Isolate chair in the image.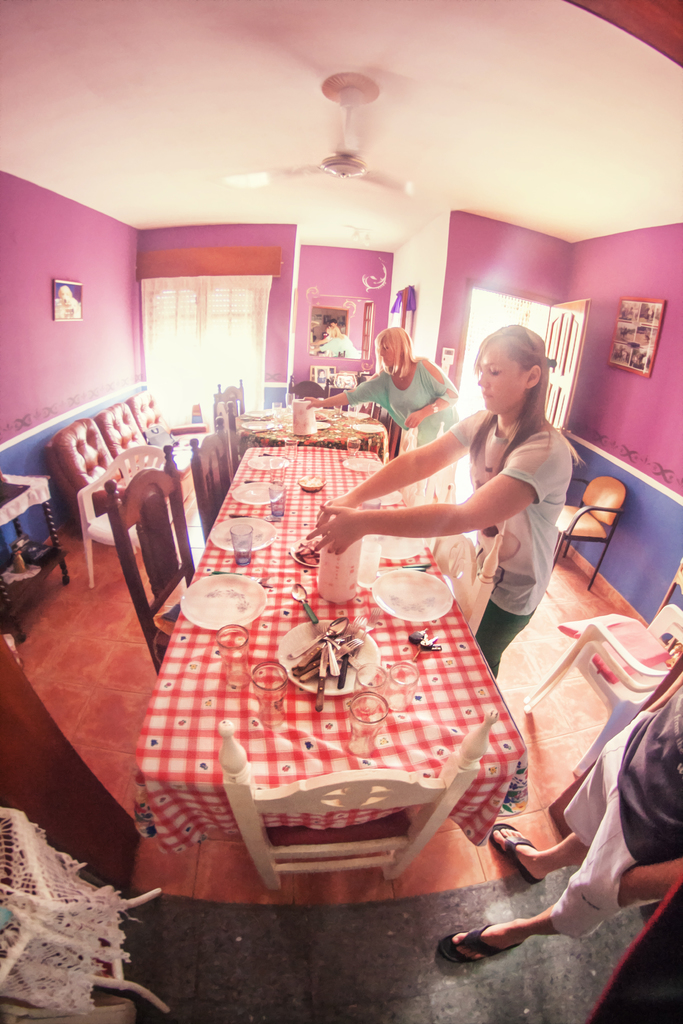
Isolated region: [x1=407, y1=462, x2=449, y2=511].
